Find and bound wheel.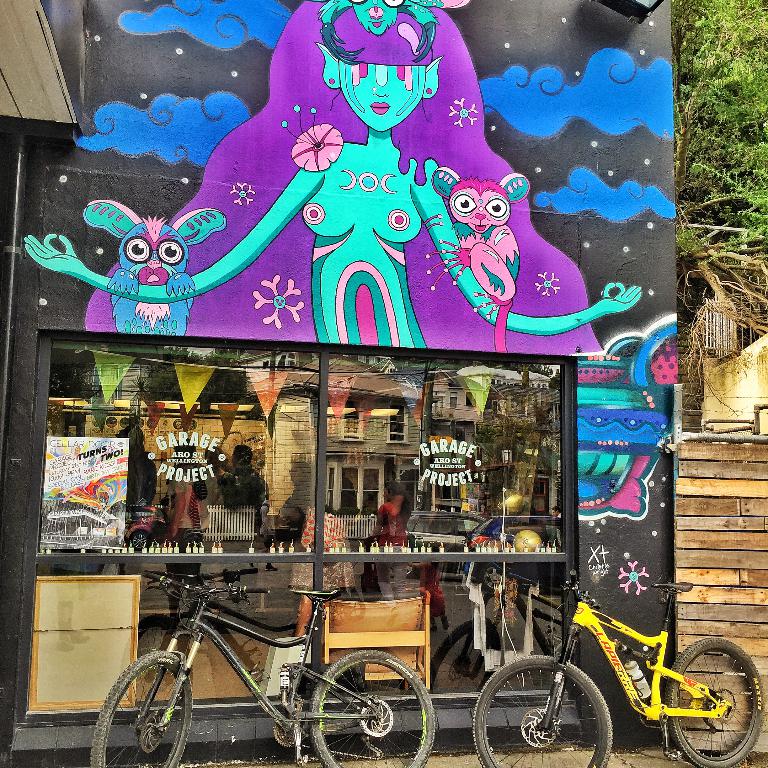
Bound: crop(665, 636, 765, 767).
